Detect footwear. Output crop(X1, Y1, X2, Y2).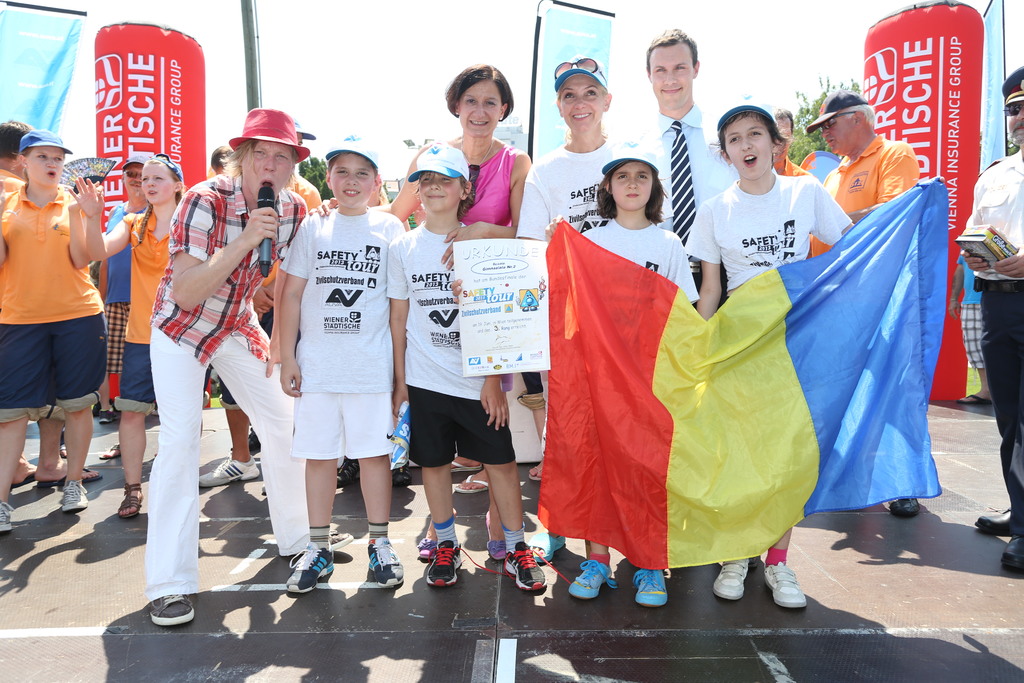
crop(976, 509, 1017, 538).
